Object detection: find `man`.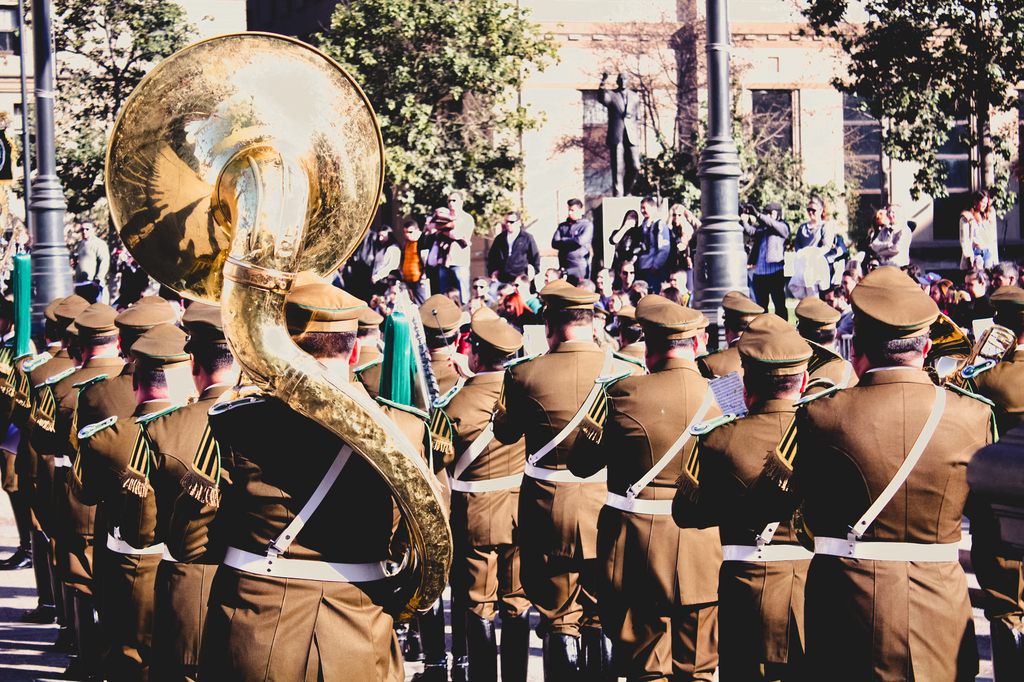
detection(415, 210, 459, 281).
